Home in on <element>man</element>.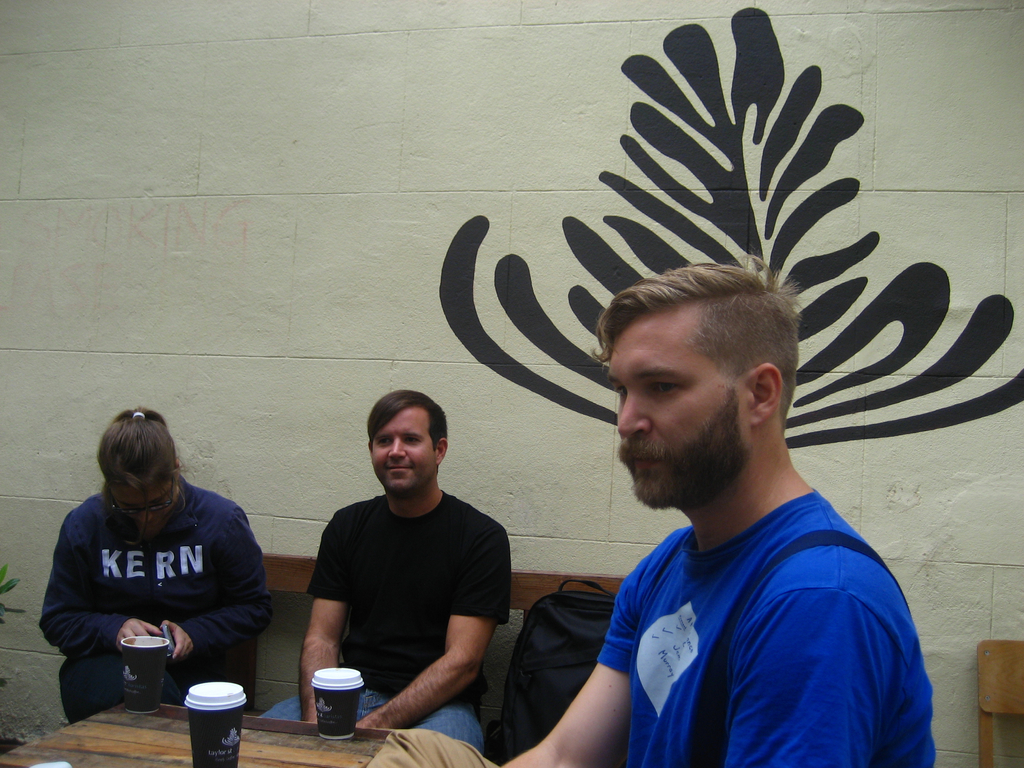
Homed in at bbox=[262, 389, 511, 753].
